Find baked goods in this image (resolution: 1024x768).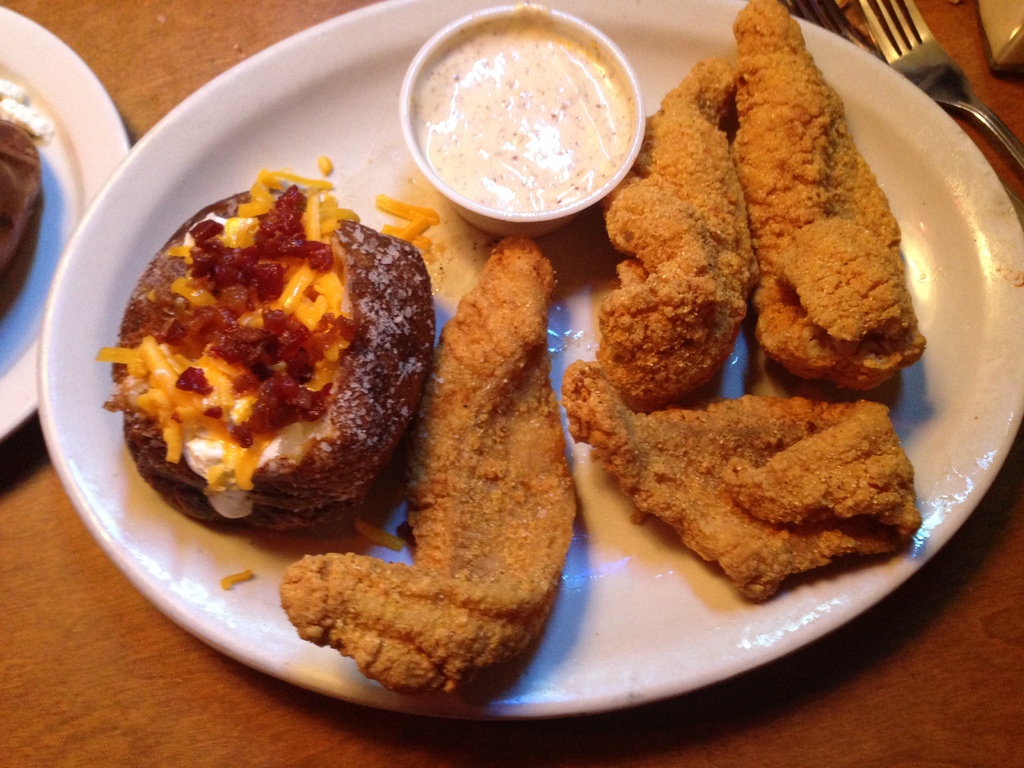
[731, 0, 929, 392].
